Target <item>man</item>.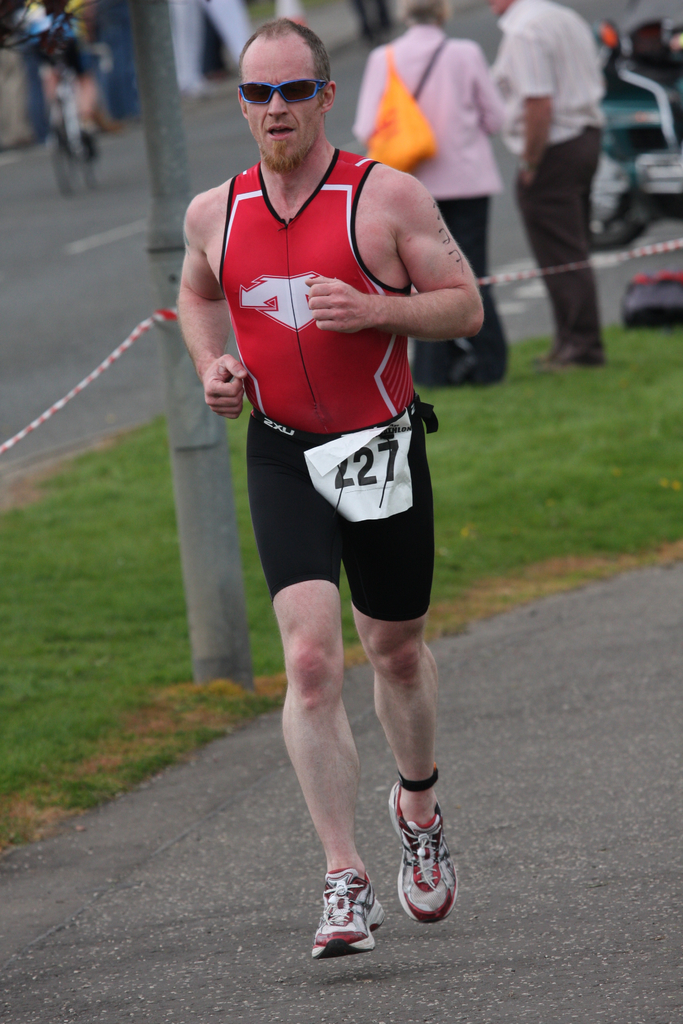
Target region: bbox=[188, 20, 476, 885].
